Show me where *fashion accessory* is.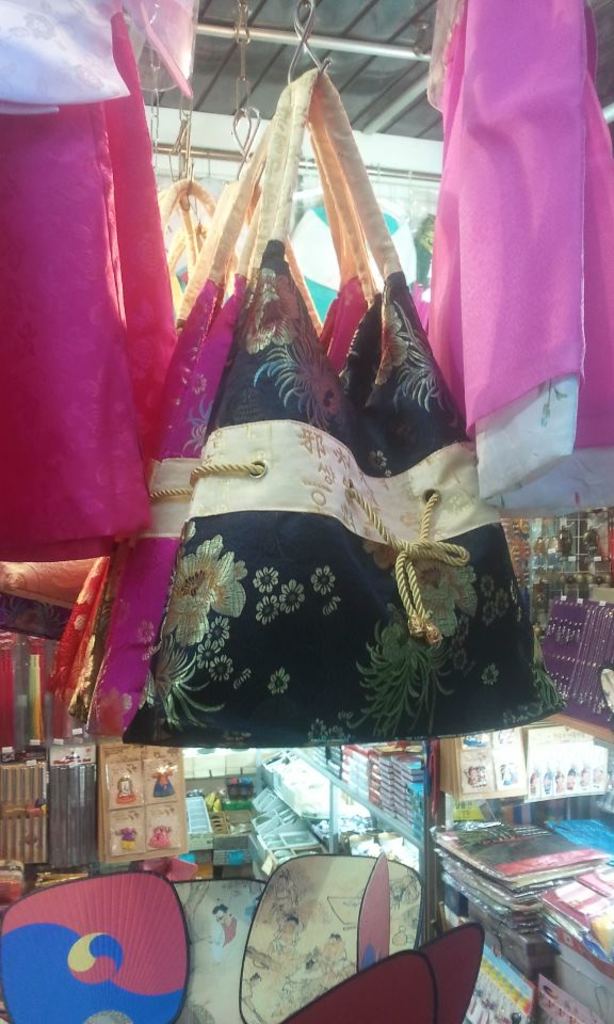
*fashion accessory* is at (122, 62, 569, 745).
